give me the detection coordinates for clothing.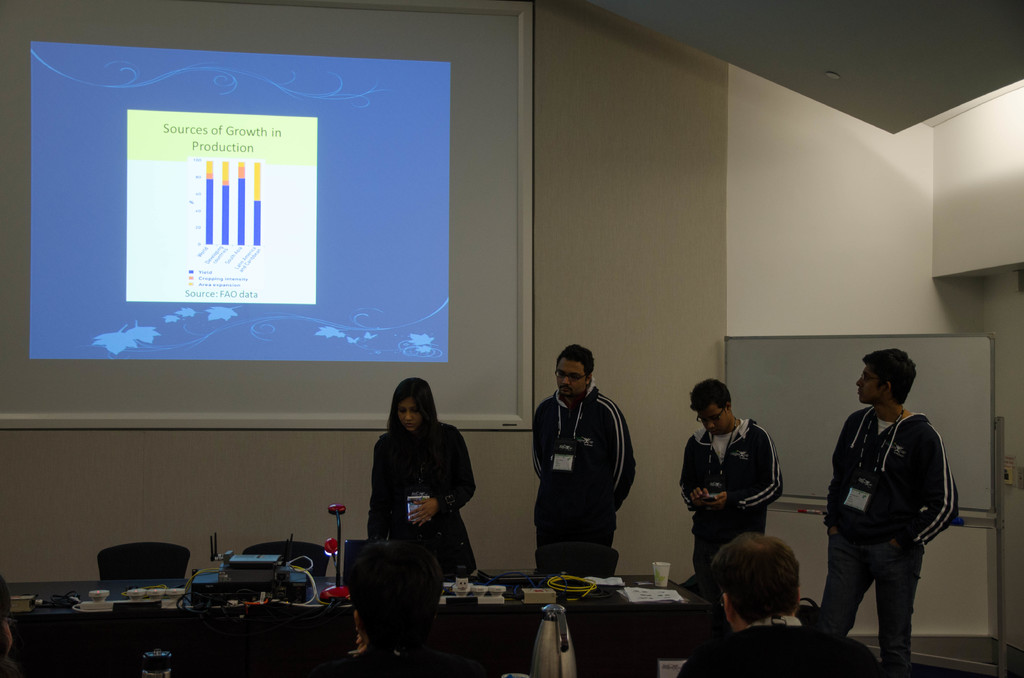
rect(532, 377, 645, 578).
